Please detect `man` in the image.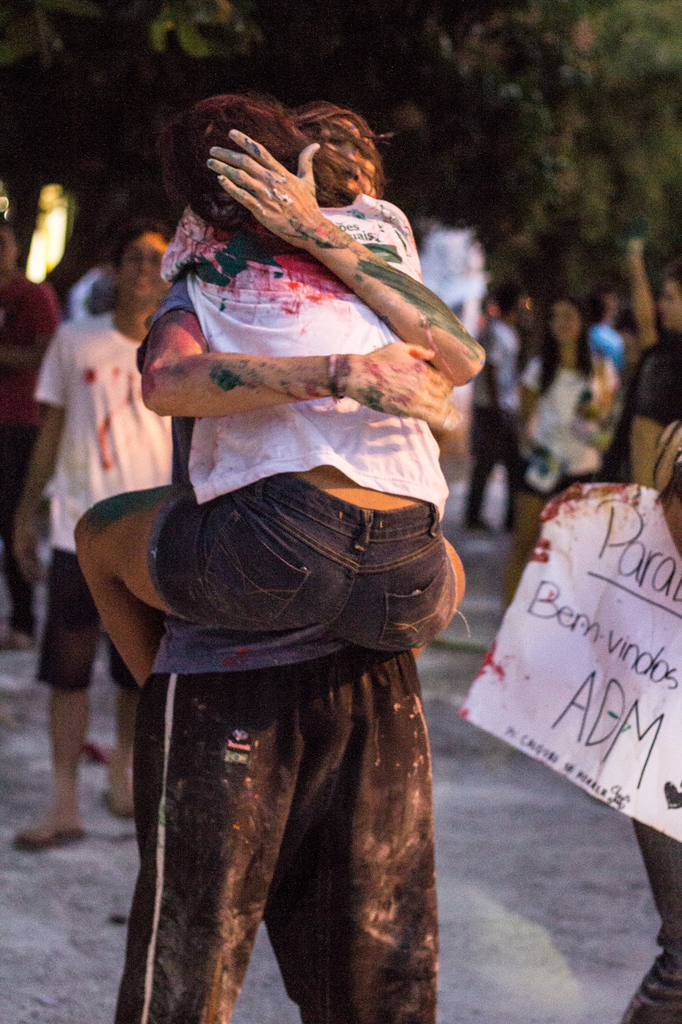
[585,273,681,484].
